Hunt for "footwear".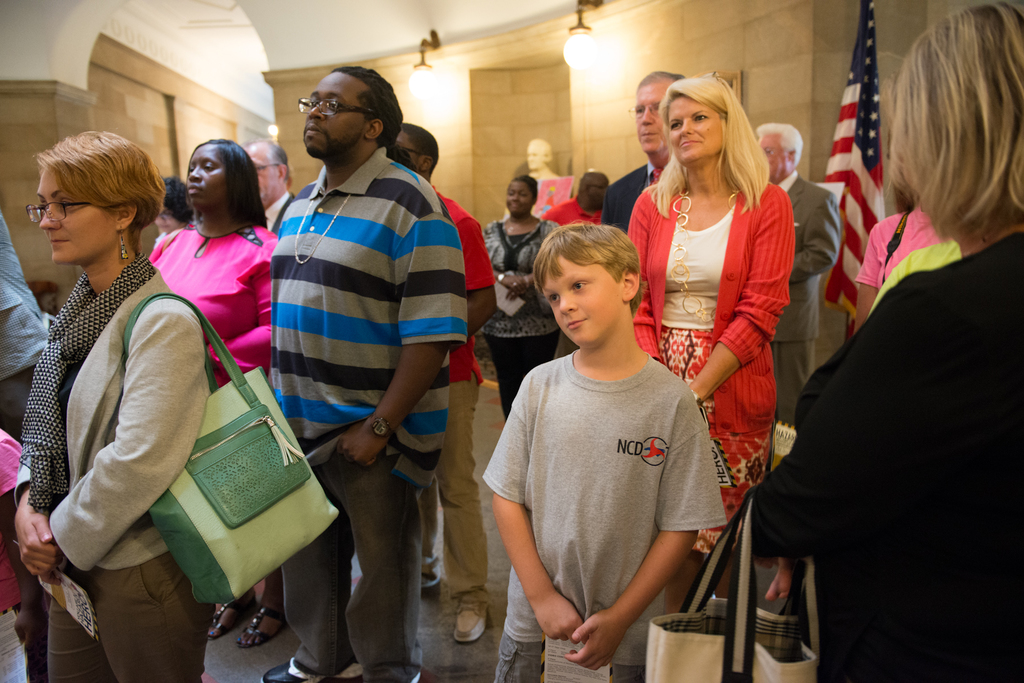
Hunted down at [x1=449, y1=595, x2=487, y2=645].
